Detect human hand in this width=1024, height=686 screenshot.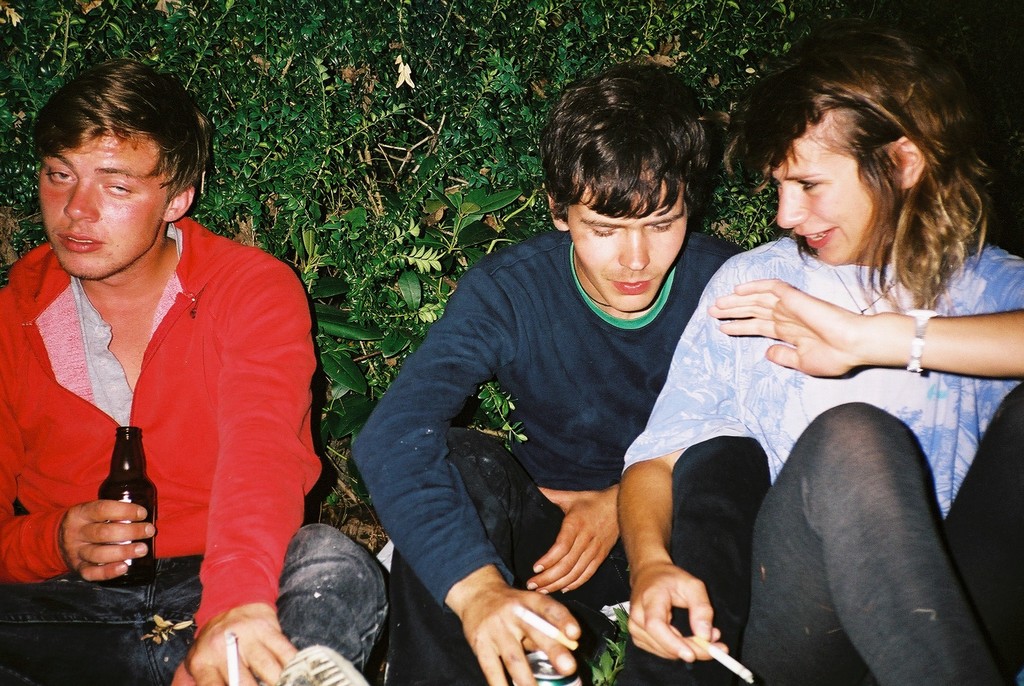
Detection: select_region(627, 557, 729, 666).
